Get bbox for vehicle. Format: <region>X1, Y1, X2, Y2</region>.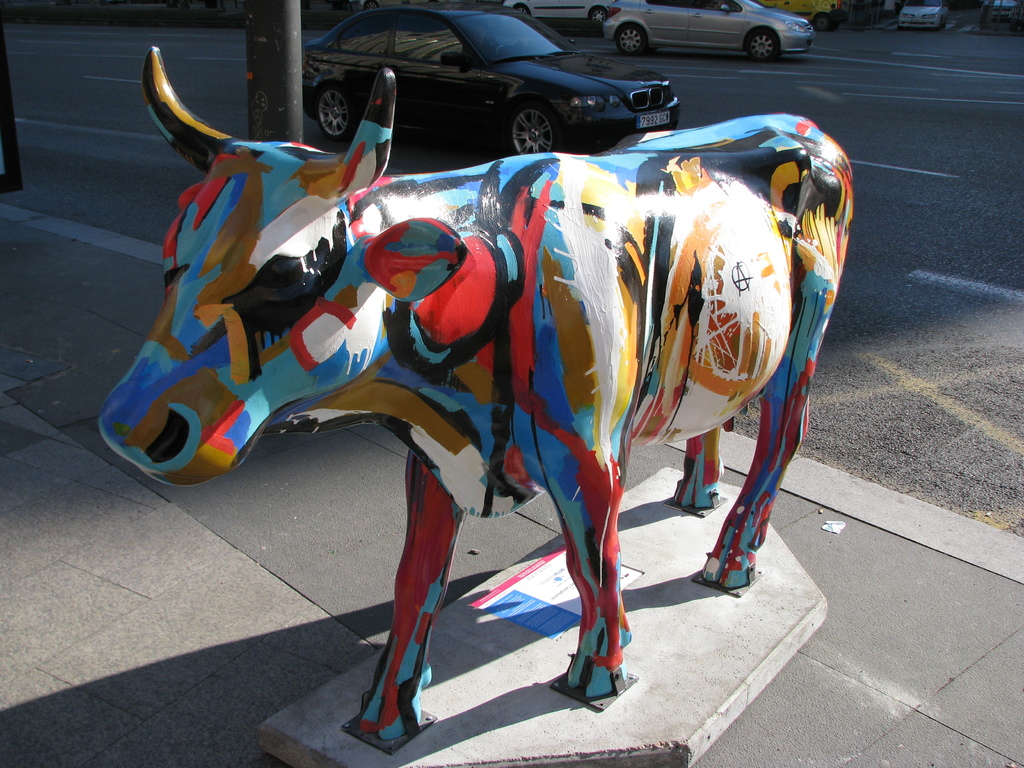
<region>895, 1, 948, 30</region>.
